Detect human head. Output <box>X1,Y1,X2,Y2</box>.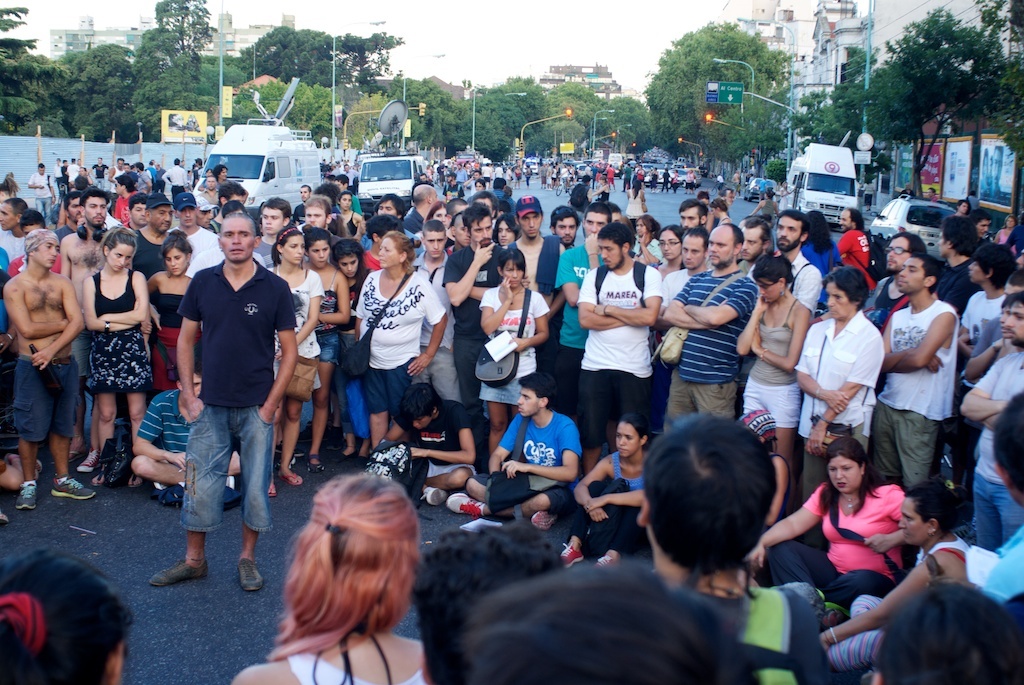
<box>598,222,636,267</box>.
